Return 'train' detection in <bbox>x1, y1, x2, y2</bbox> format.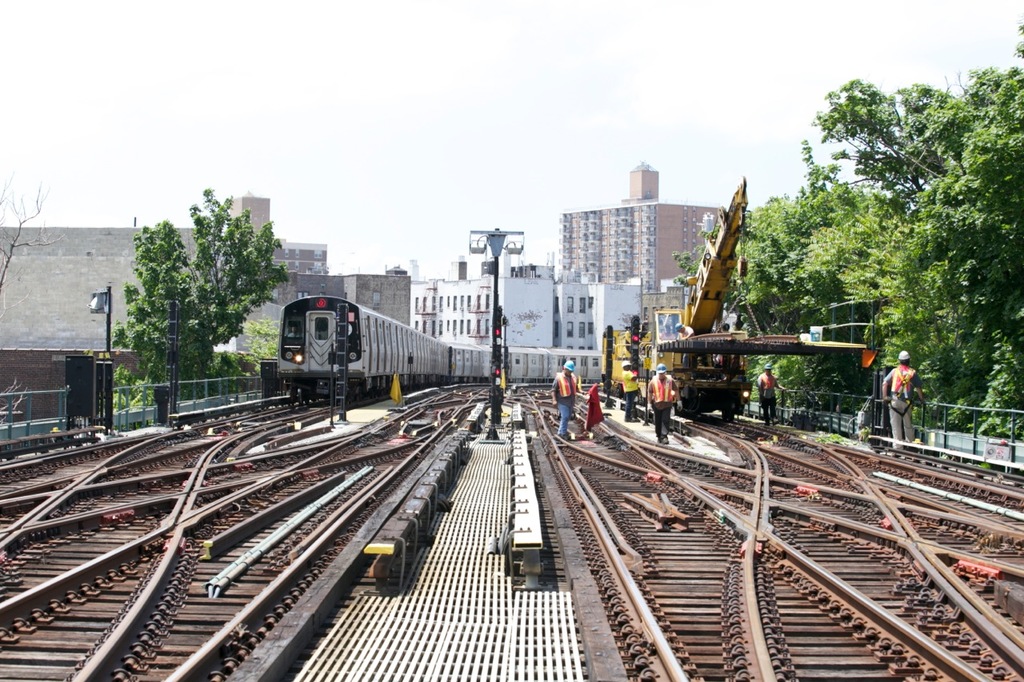
<bbox>274, 296, 610, 401</bbox>.
